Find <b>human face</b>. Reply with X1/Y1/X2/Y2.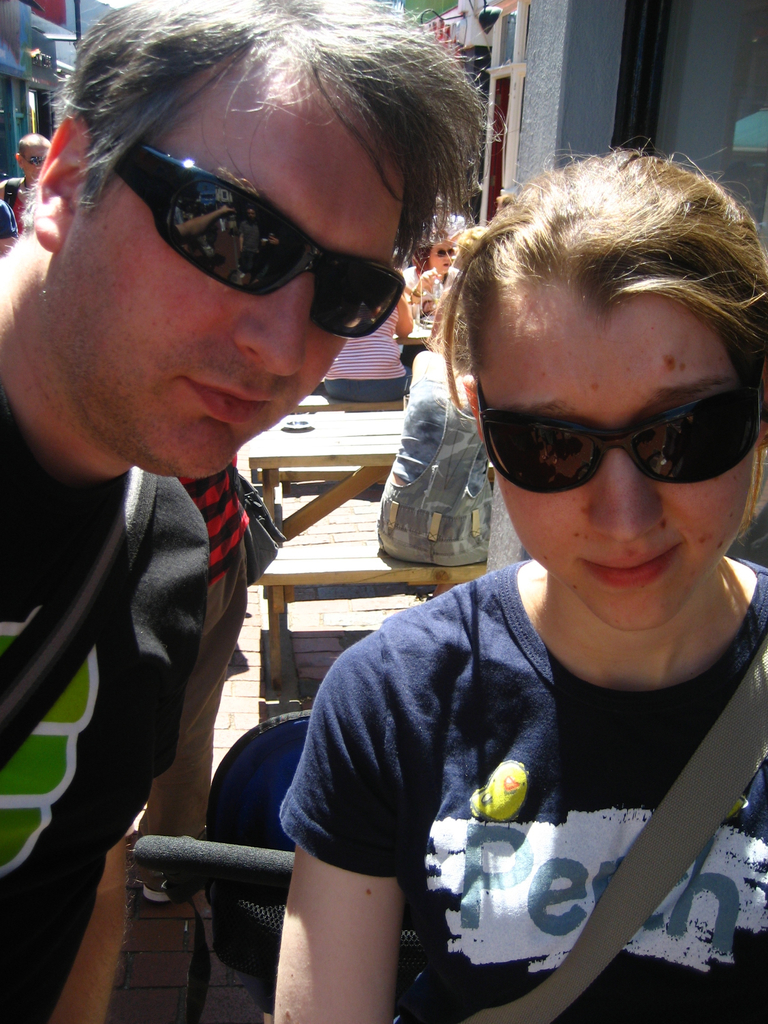
69/49/374/476.
